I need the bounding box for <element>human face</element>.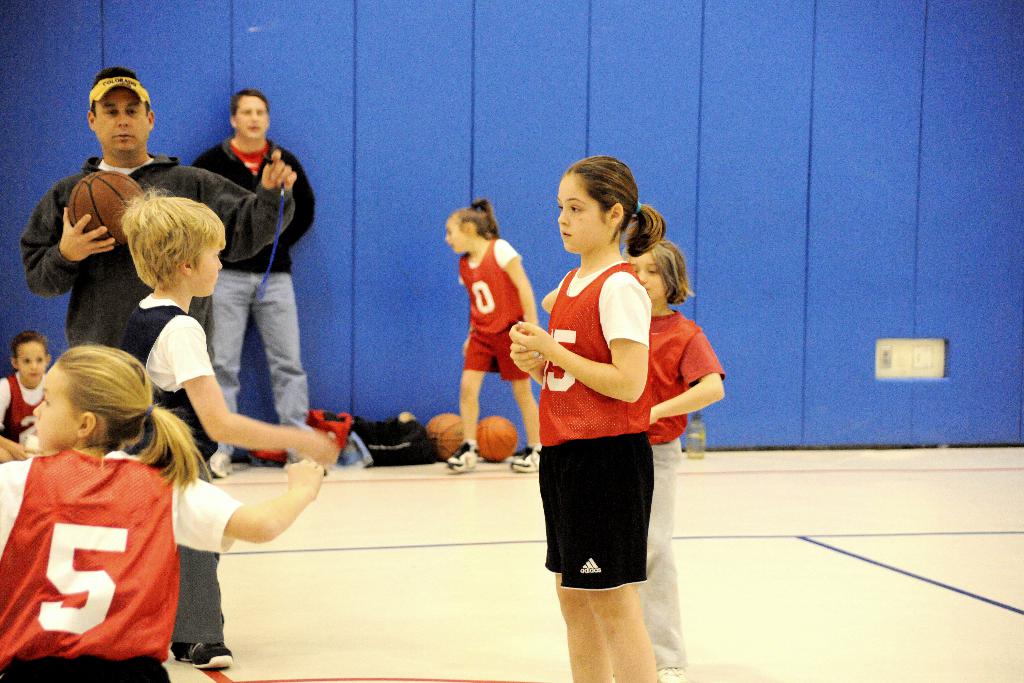
Here it is: x1=31 y1=365 x2=75 y2=451.
